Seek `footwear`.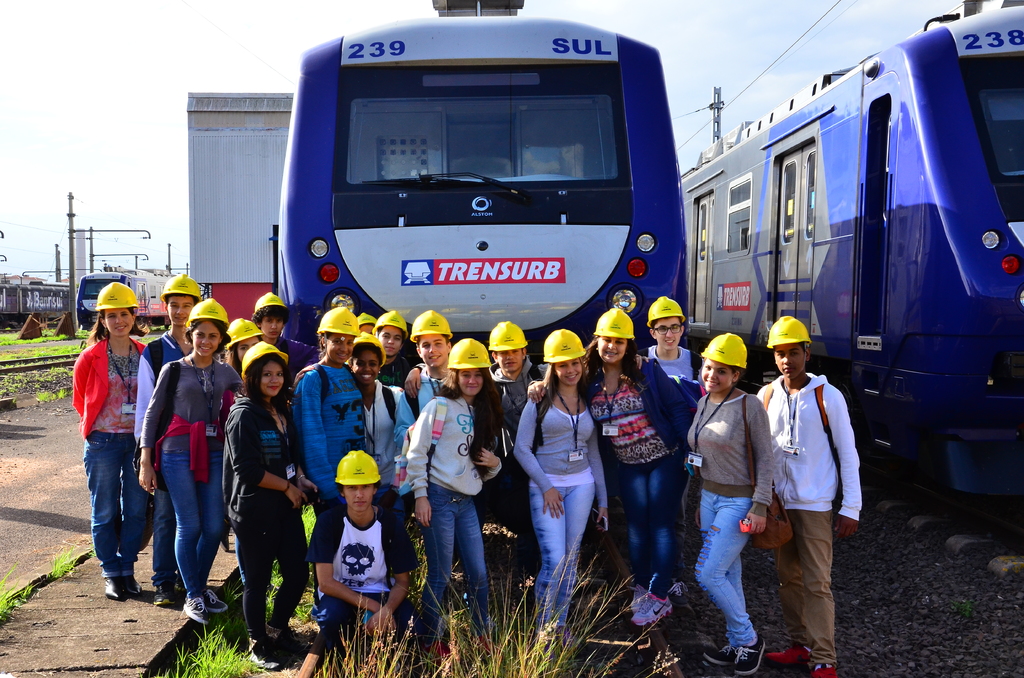
786:656:849:677.
